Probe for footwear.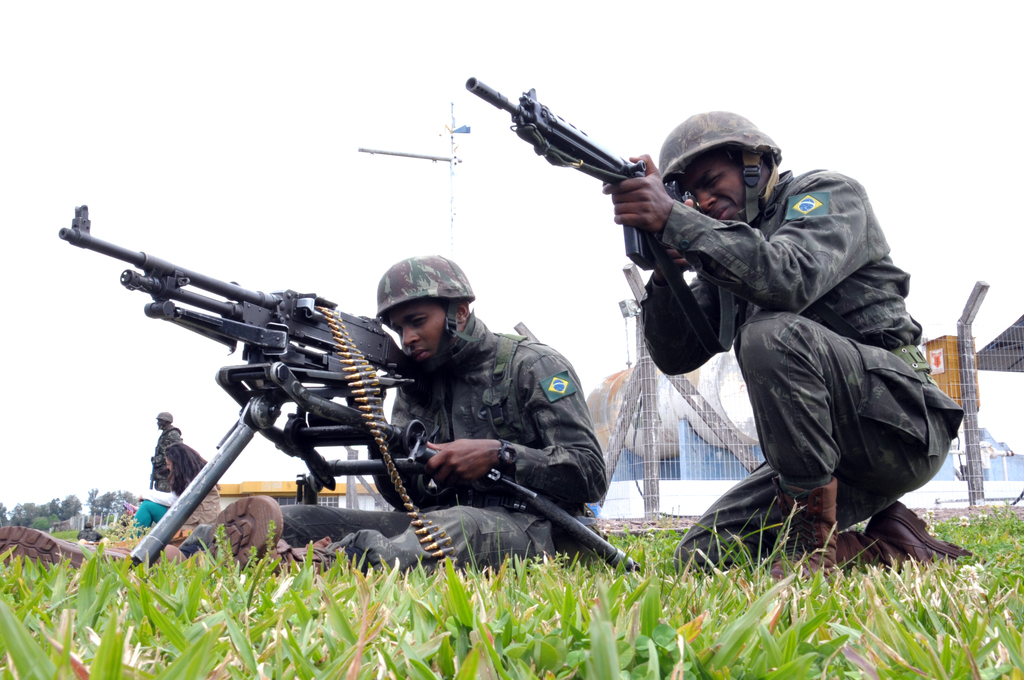
Probe result: 865, 501, 986, 570.
